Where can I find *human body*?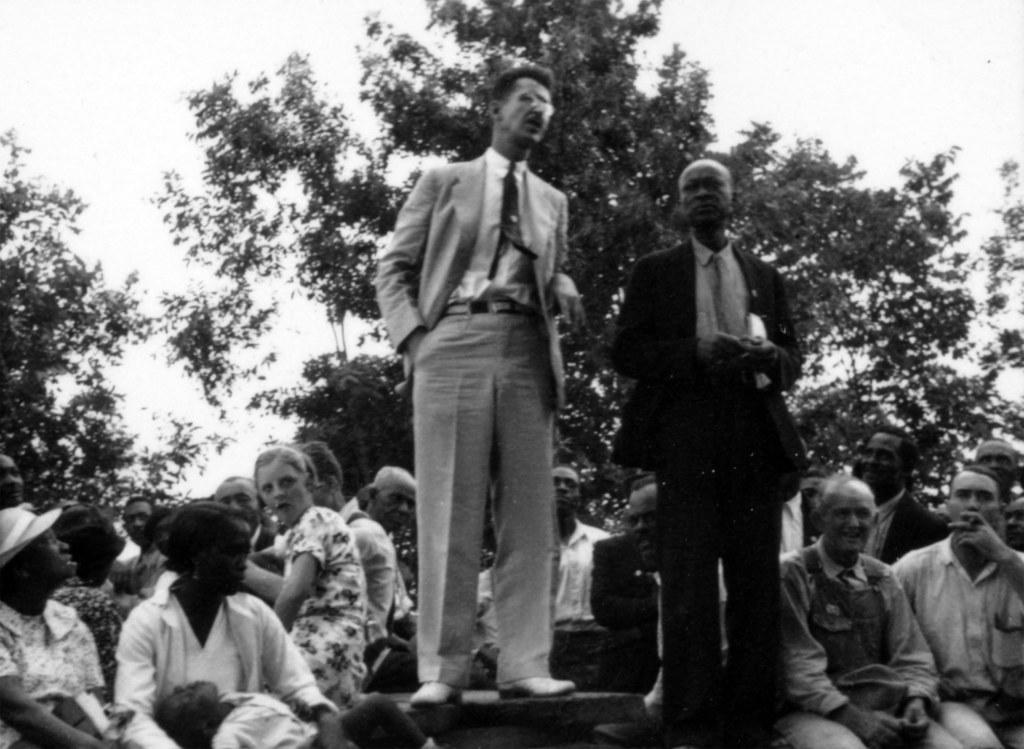
You can find it at <region>600, 239, 815, 748</region>.
